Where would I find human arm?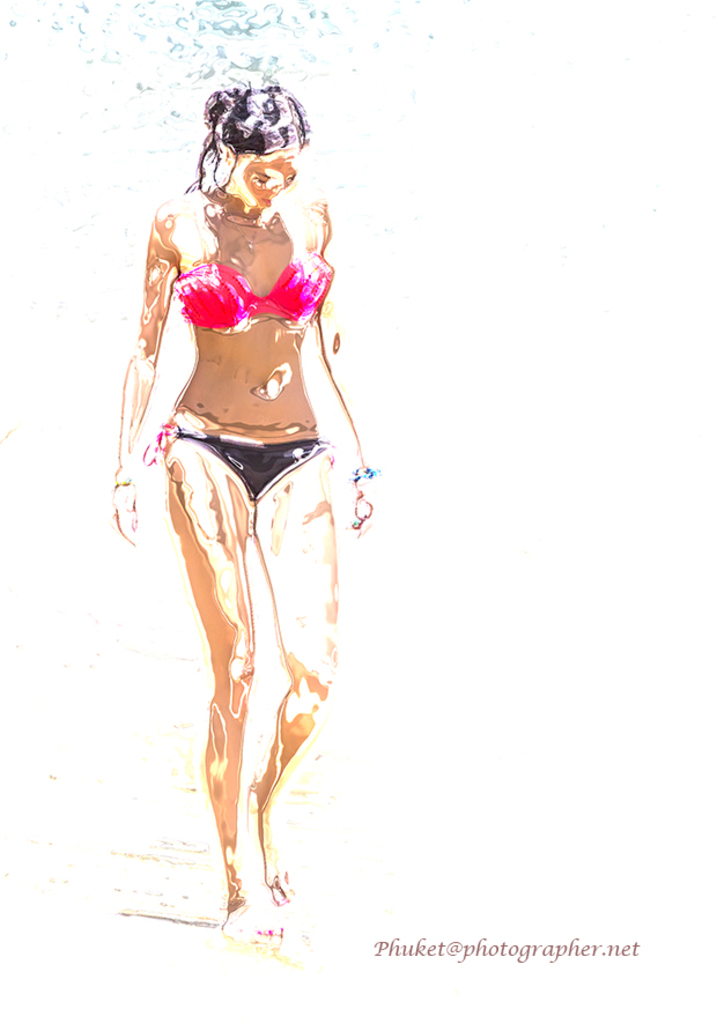
At [x1=295, y1=310, x2=383, y2=533].
